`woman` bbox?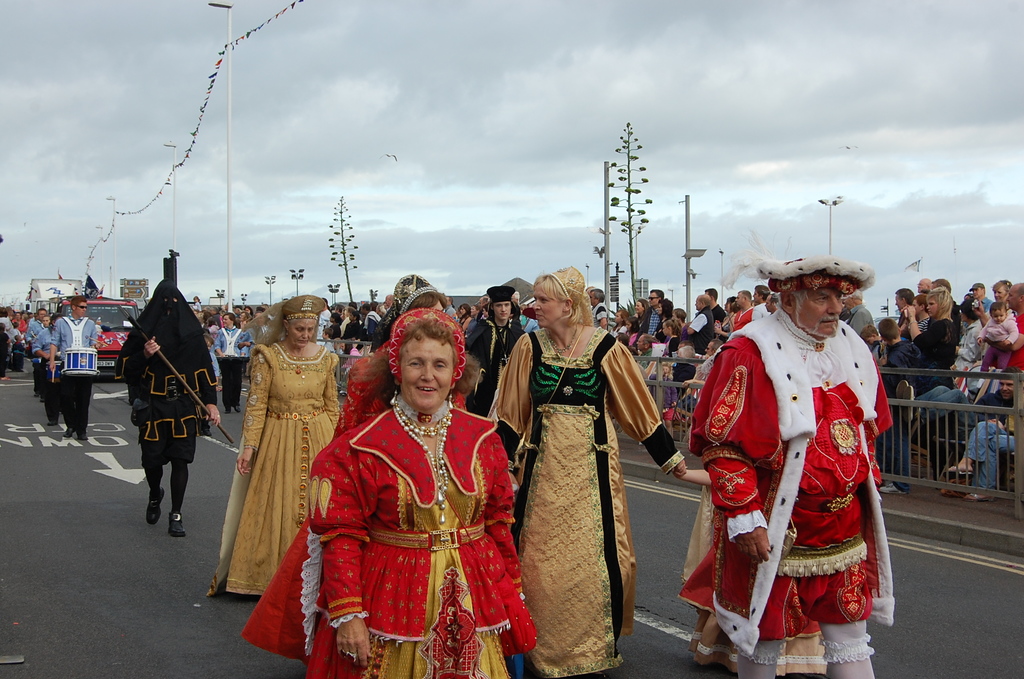
{"left": 468, "top": 302, "right": 475, "bottom": 317}
